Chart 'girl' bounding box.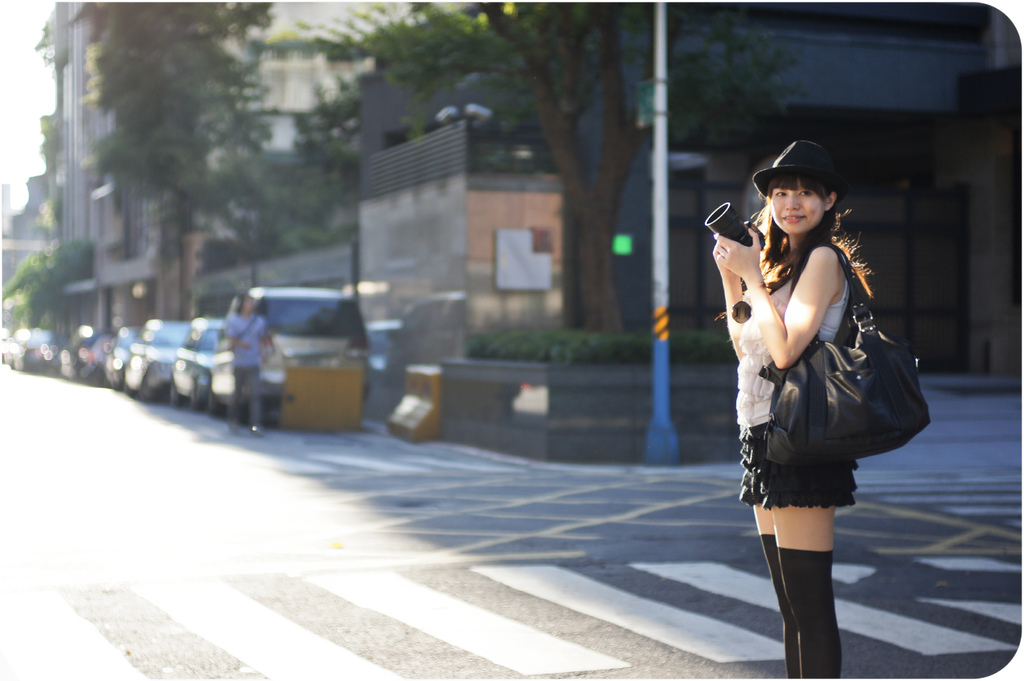
Charted: {"left": 711, "top": 136, "right": 877, "bottom": 680}.
